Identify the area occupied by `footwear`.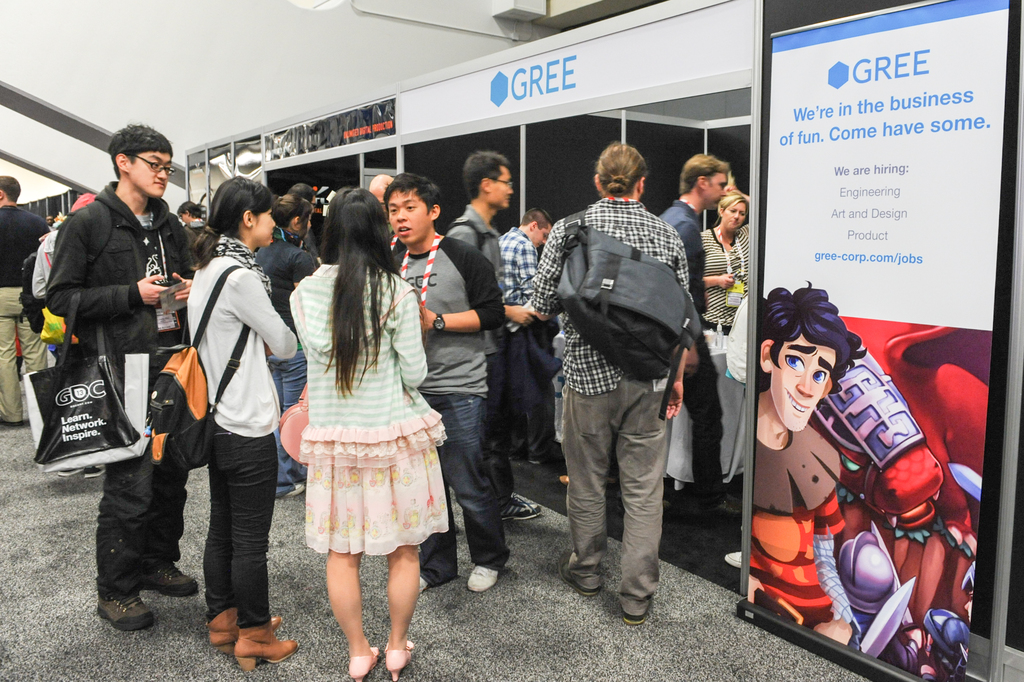
Area: BBox(384, 638, 415, 681).
